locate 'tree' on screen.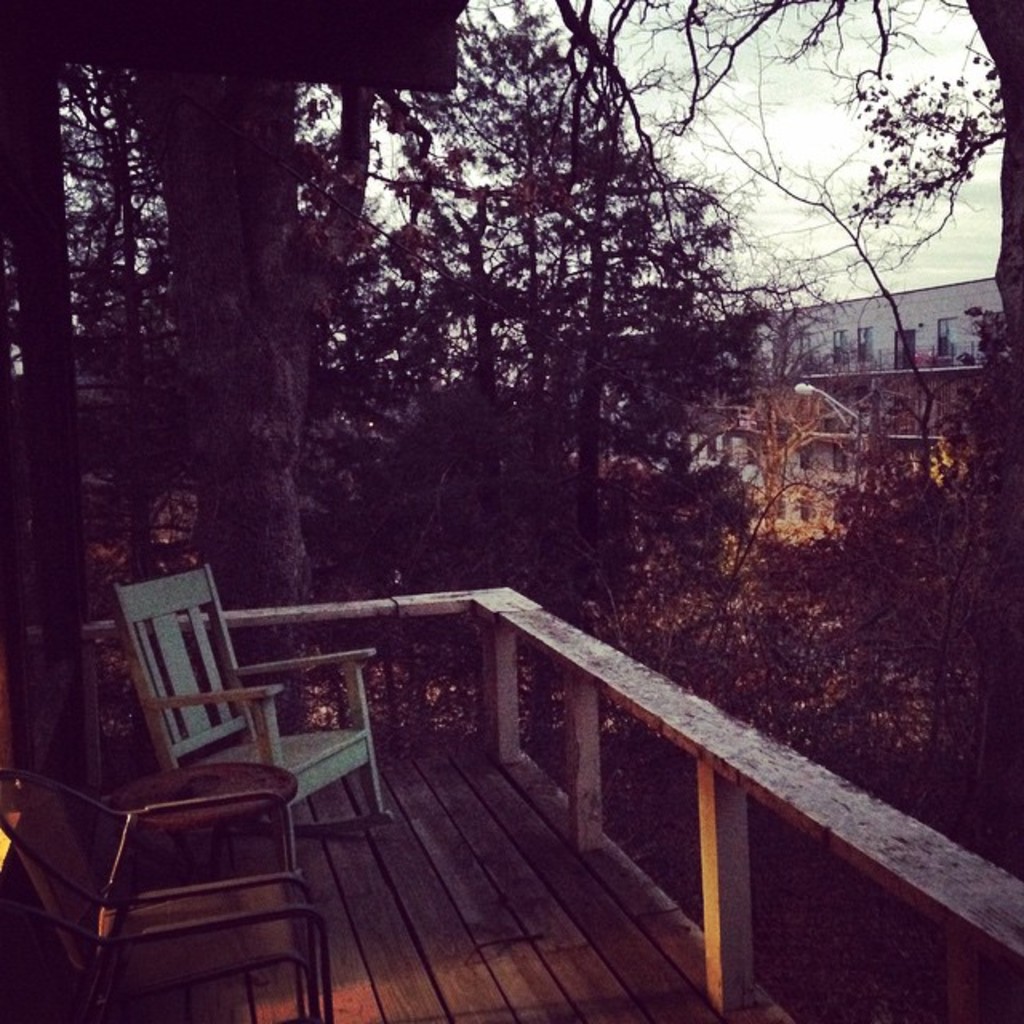
On screen at <bbox>38, 0, 816, 786</bbox>.
